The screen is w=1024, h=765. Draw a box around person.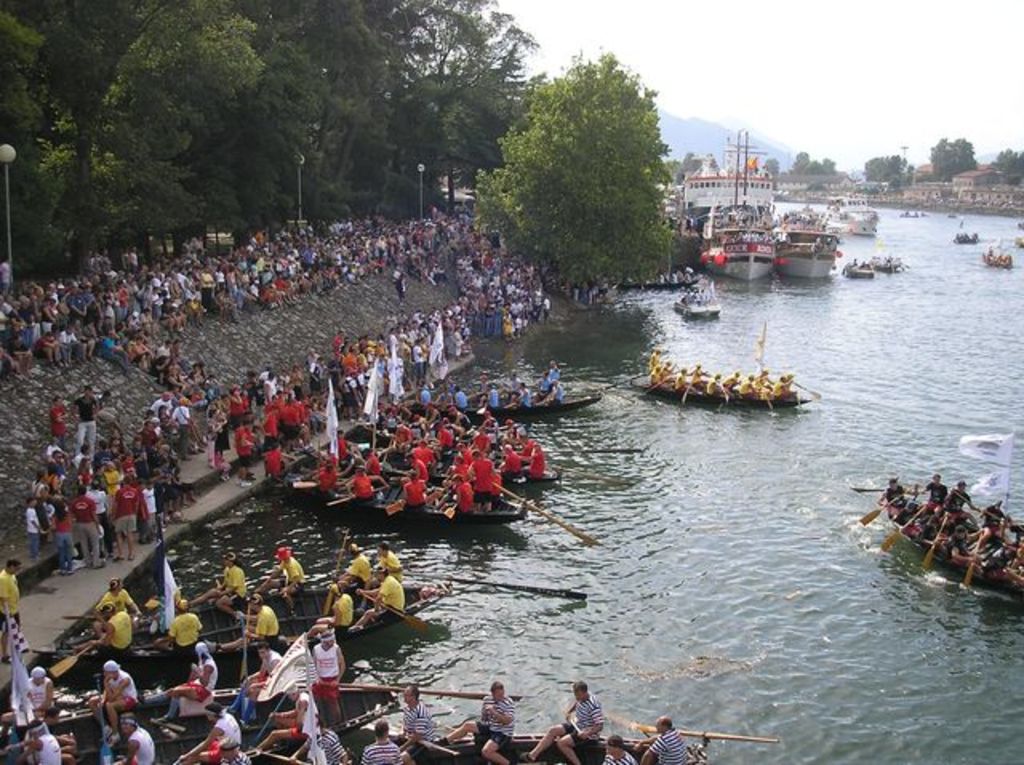
crop(366, 723, 406, 763).
